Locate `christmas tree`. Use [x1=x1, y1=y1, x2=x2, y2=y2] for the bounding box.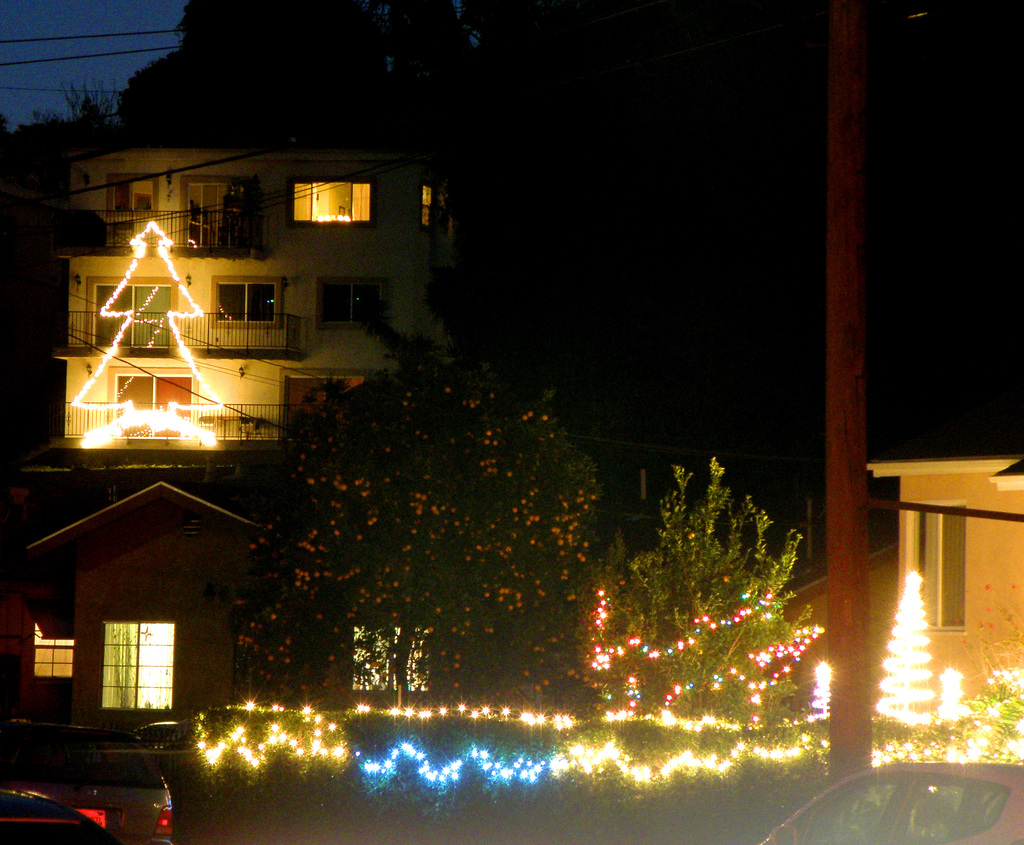
[x1=877, y1=563, x2=937, y2=733].
